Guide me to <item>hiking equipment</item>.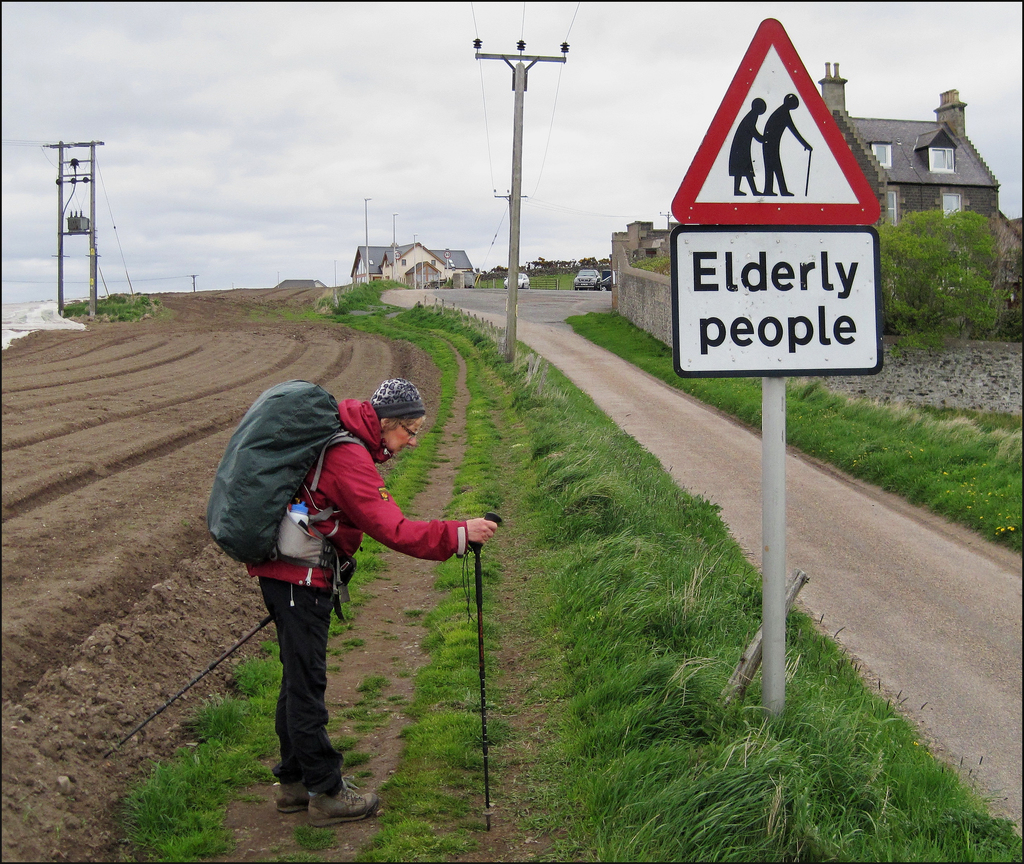
Guidance: 188:376:371:572.
